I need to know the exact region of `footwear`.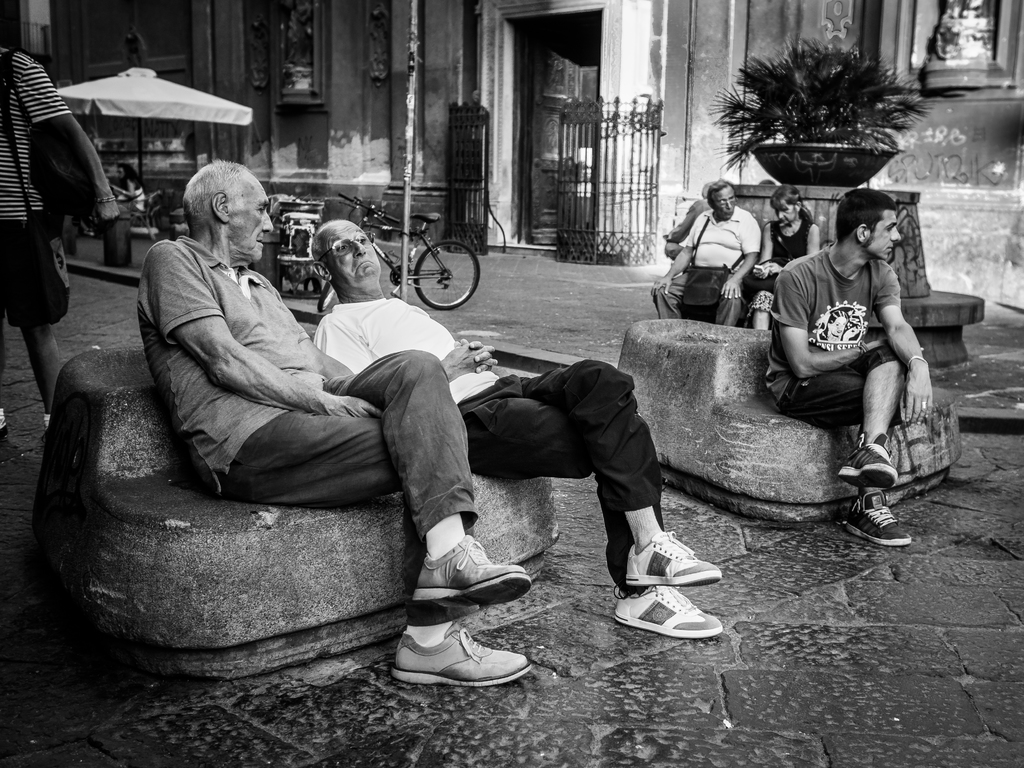
Region: bbox=(388, 621, 529, 685).
